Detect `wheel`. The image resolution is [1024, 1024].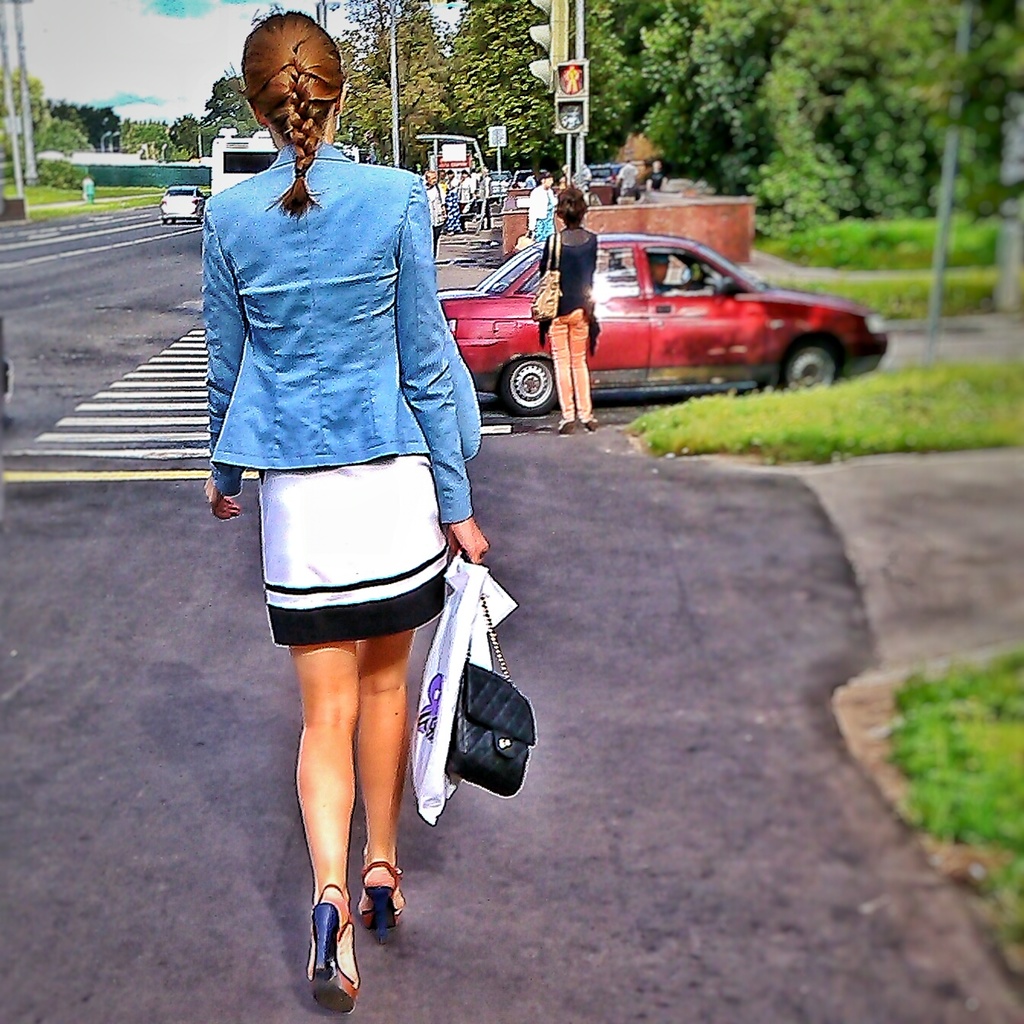
[168, 216, 178, 230].
